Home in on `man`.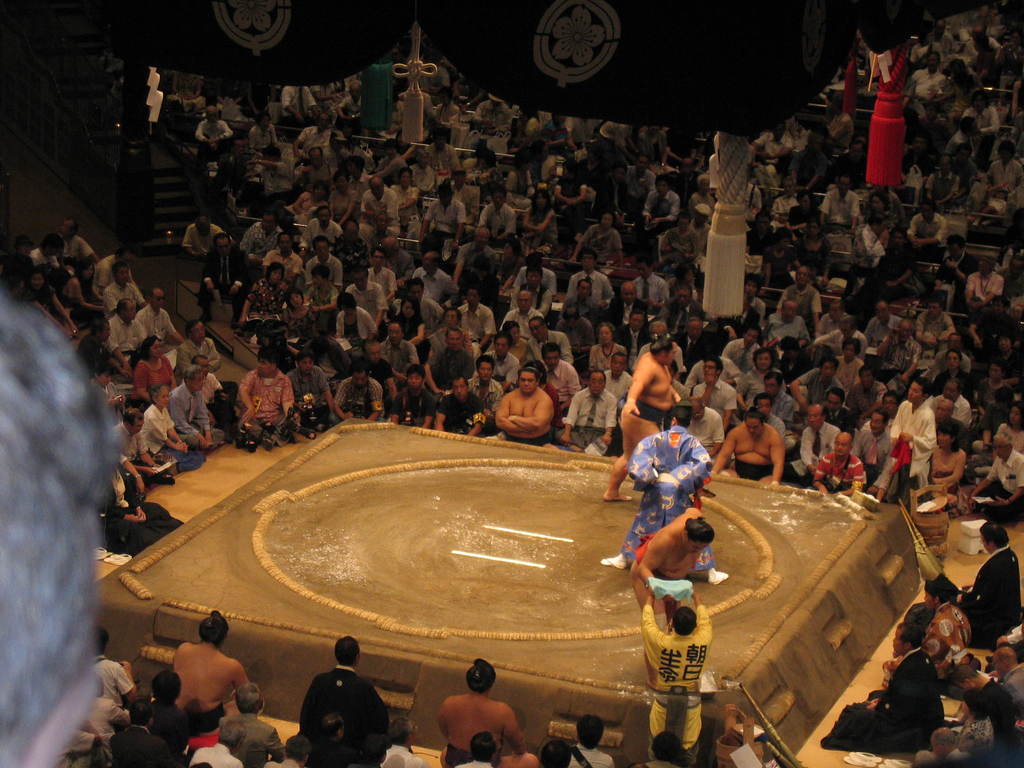
Homed in at l=969, t=434, r=1023, b=520.
